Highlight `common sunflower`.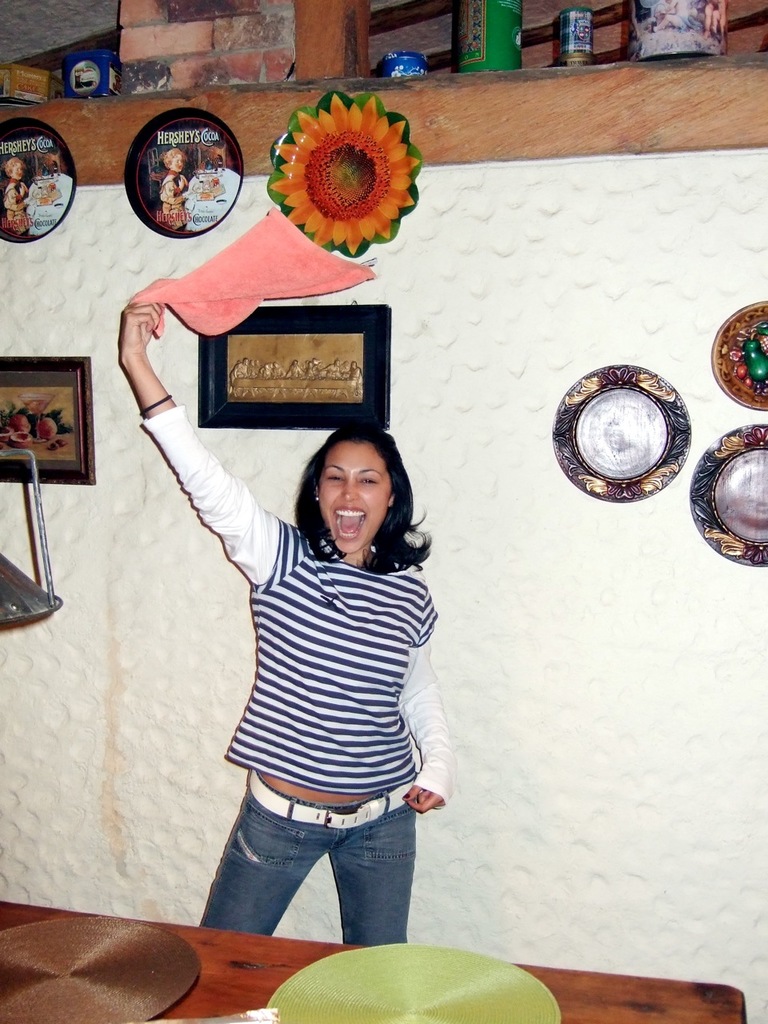
Highlighted region: 269,90,421,245.
